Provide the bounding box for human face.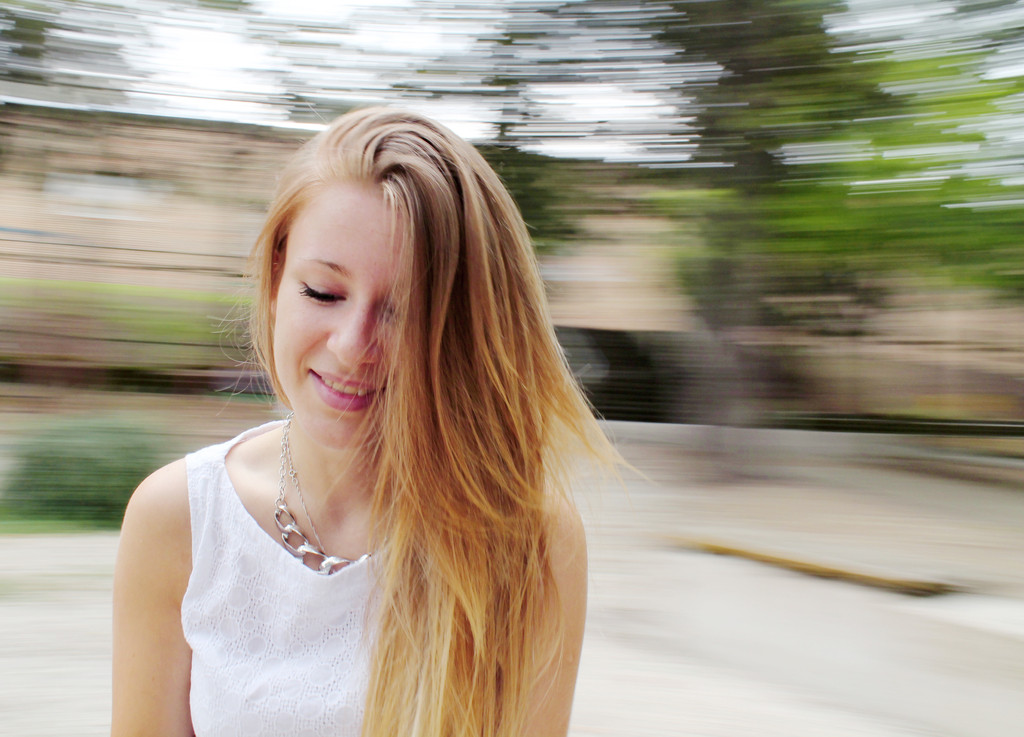
<box>276,183,403,448</box>.
